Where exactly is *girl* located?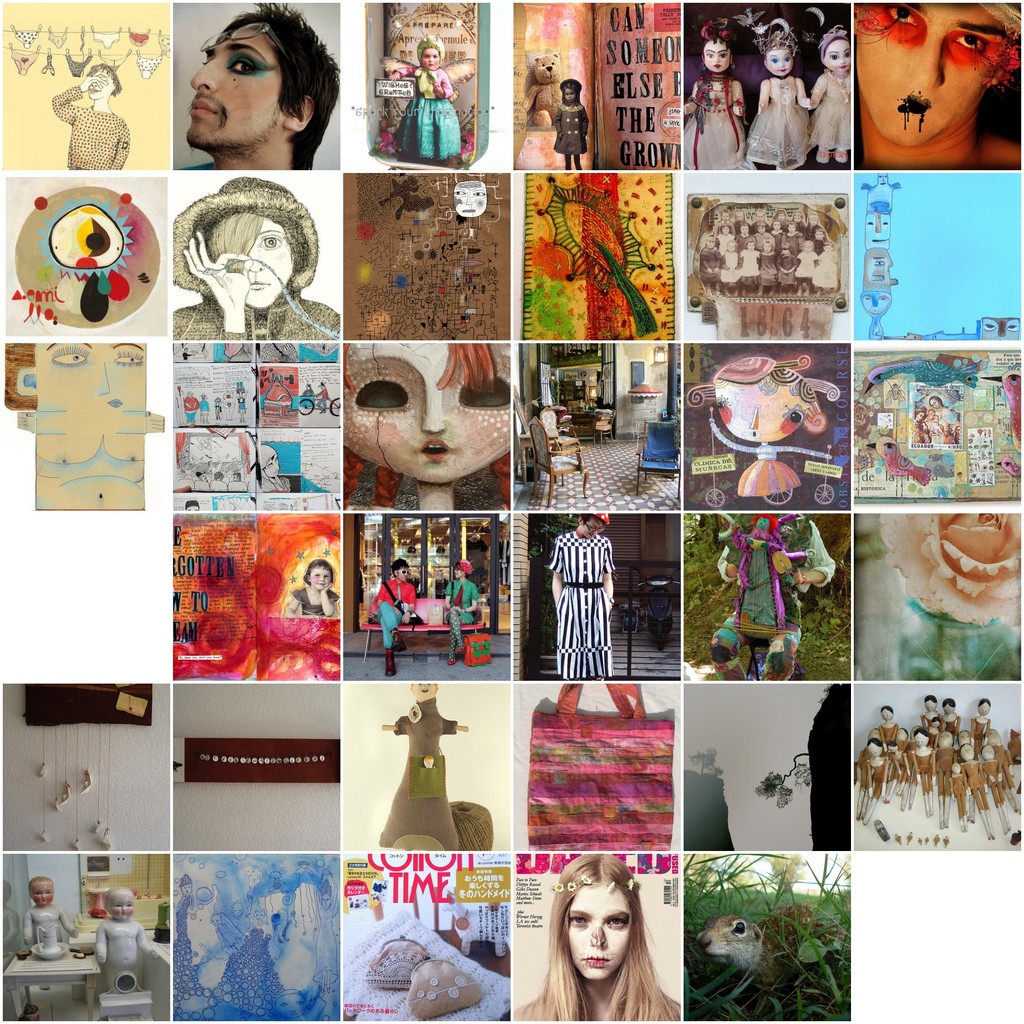
Its bounding box is 396/36/467/164.
